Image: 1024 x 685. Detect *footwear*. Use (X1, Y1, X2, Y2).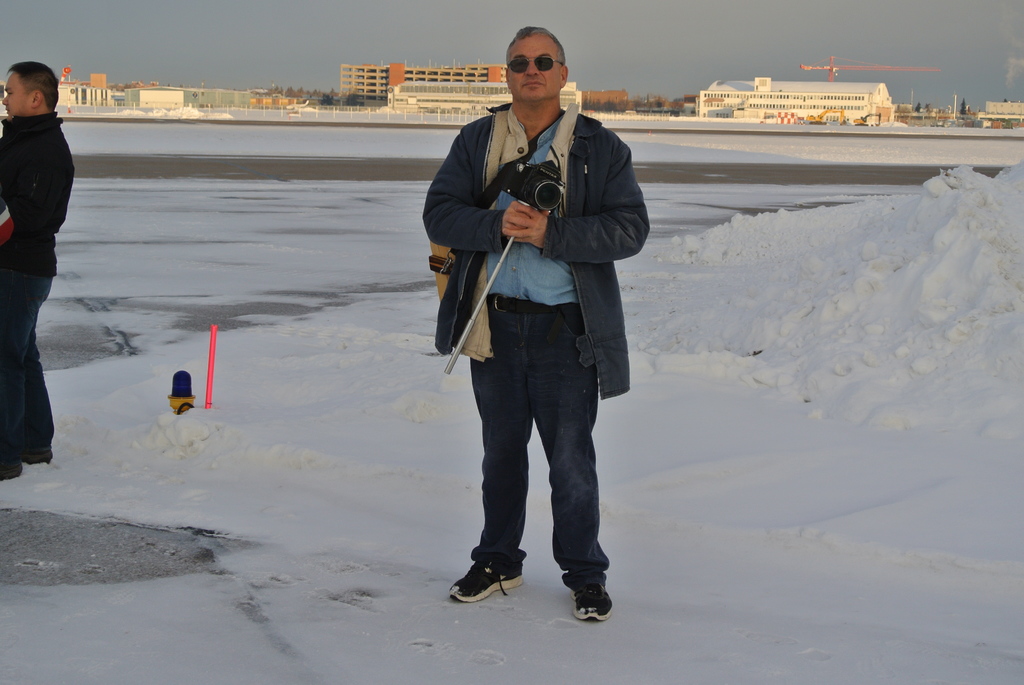
(0, 466, 25, 479).
